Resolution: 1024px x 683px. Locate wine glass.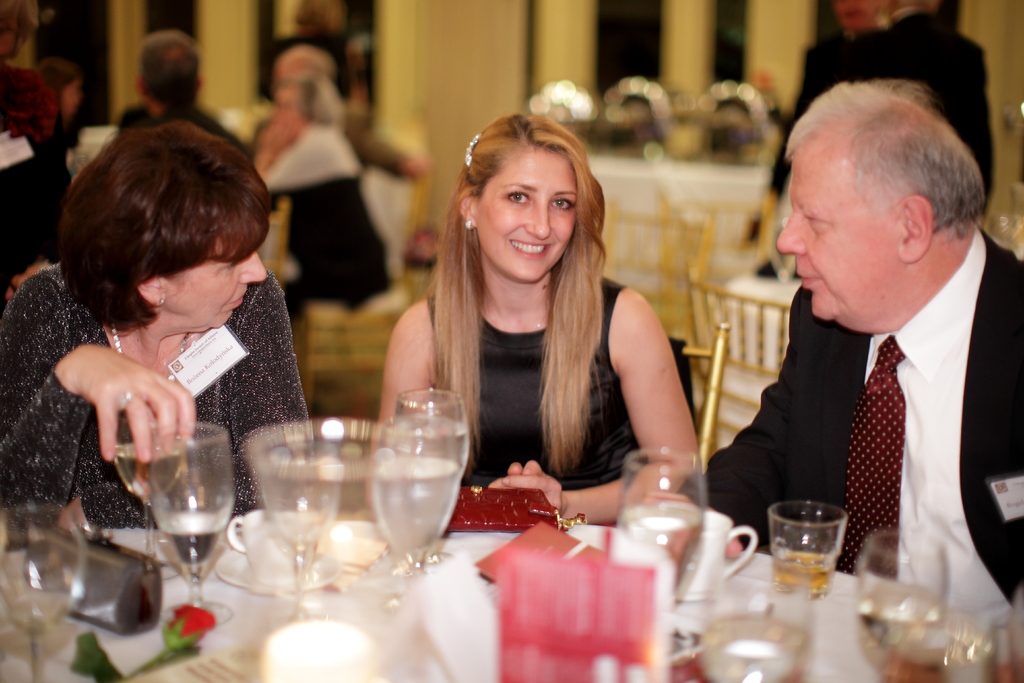
(613,445,707,627).
